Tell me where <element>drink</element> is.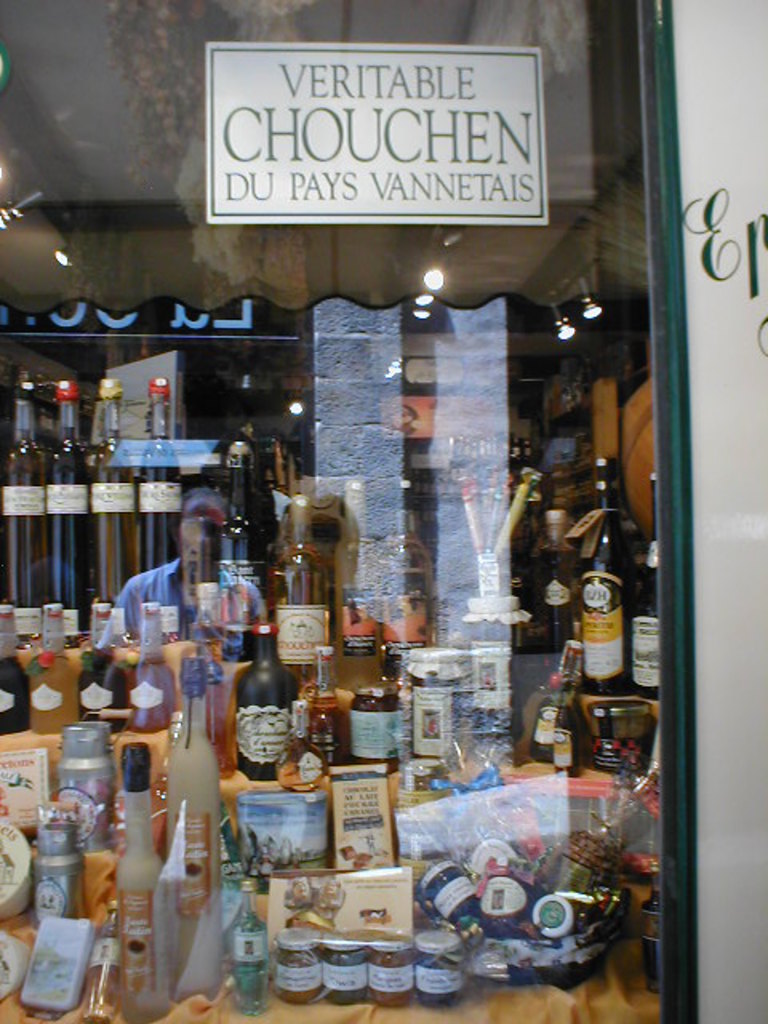
<element>drink</element> is at locate(381, 574, 434, 675).
